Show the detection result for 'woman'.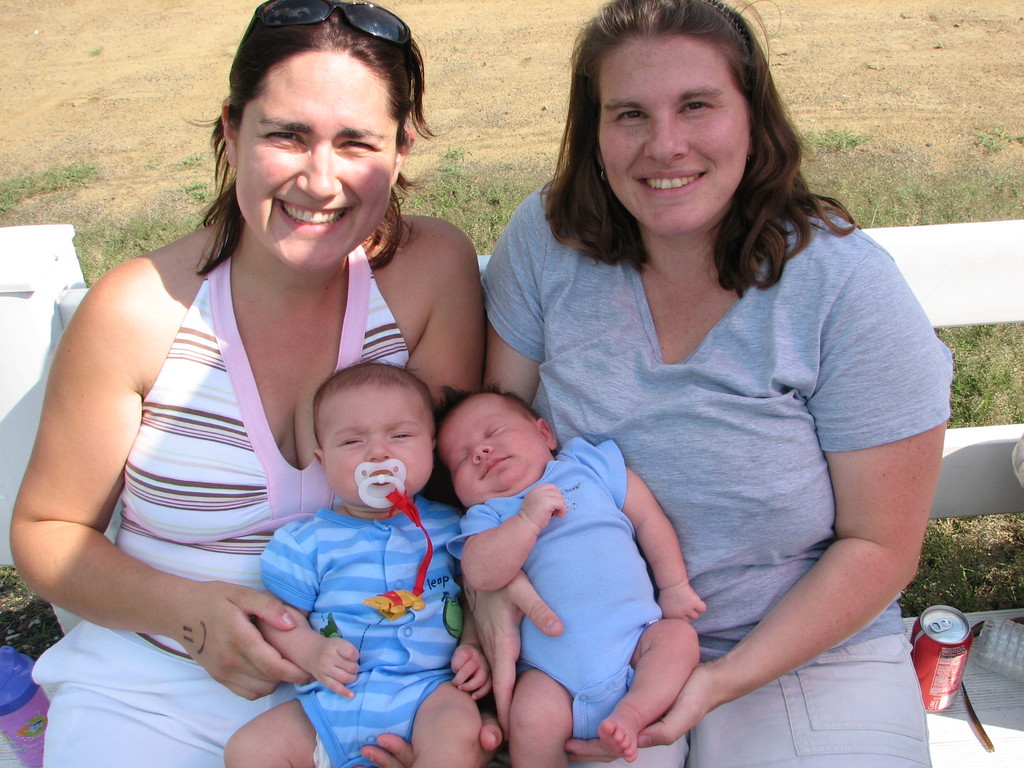
(x1=481, y1=0, x2=957, y2=767).
